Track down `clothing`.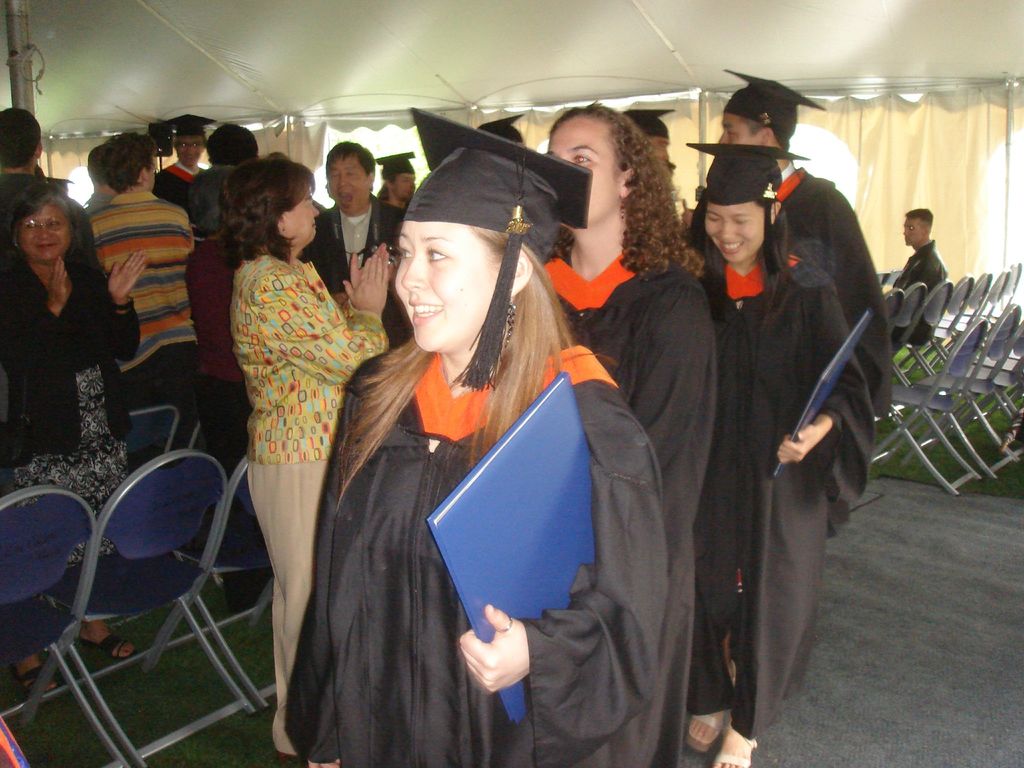
Tracked to 308:195:388:291.
